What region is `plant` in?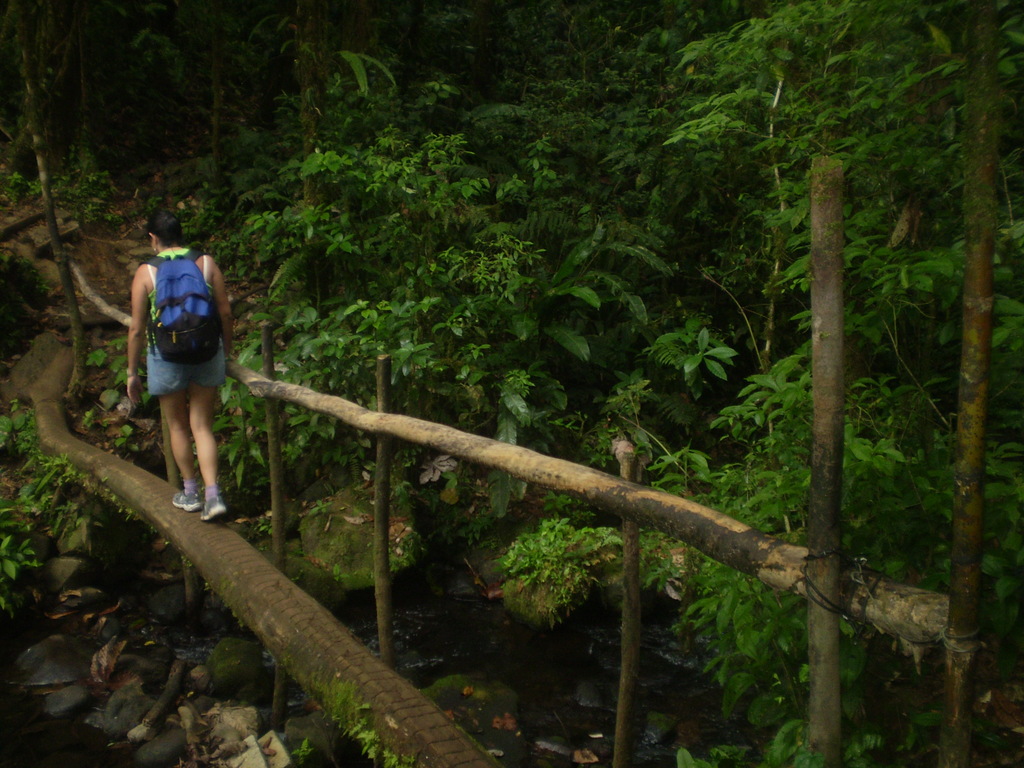
704, 98, 990, 676.
